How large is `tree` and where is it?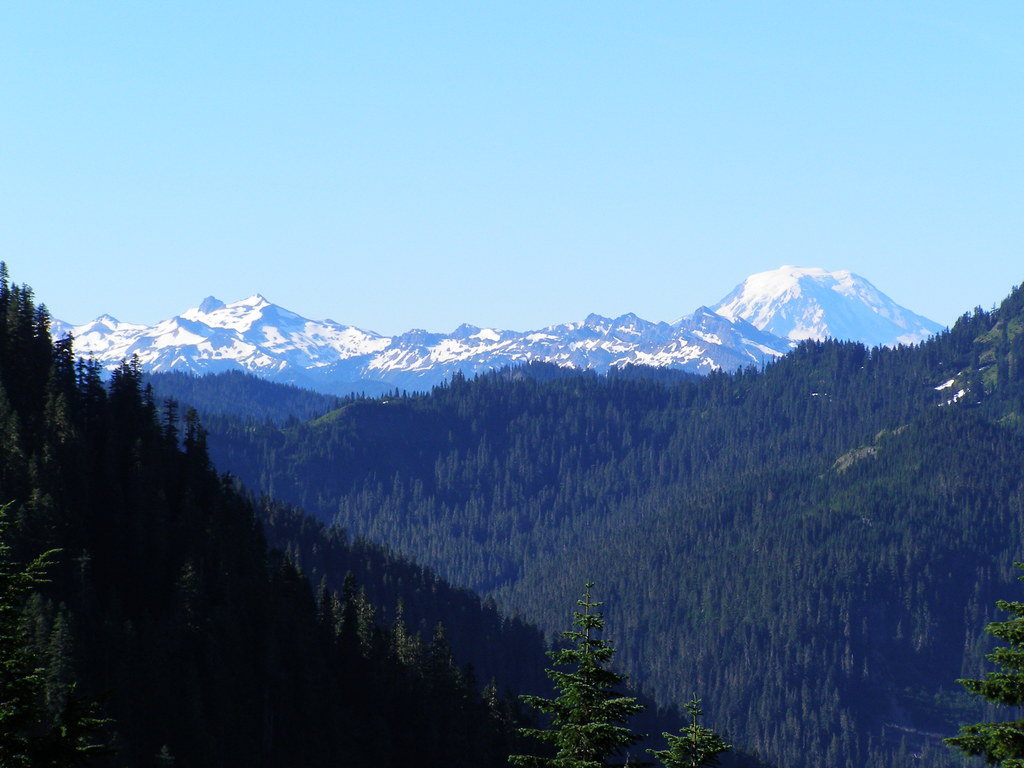
Bounding box: 536 591 648 750.
